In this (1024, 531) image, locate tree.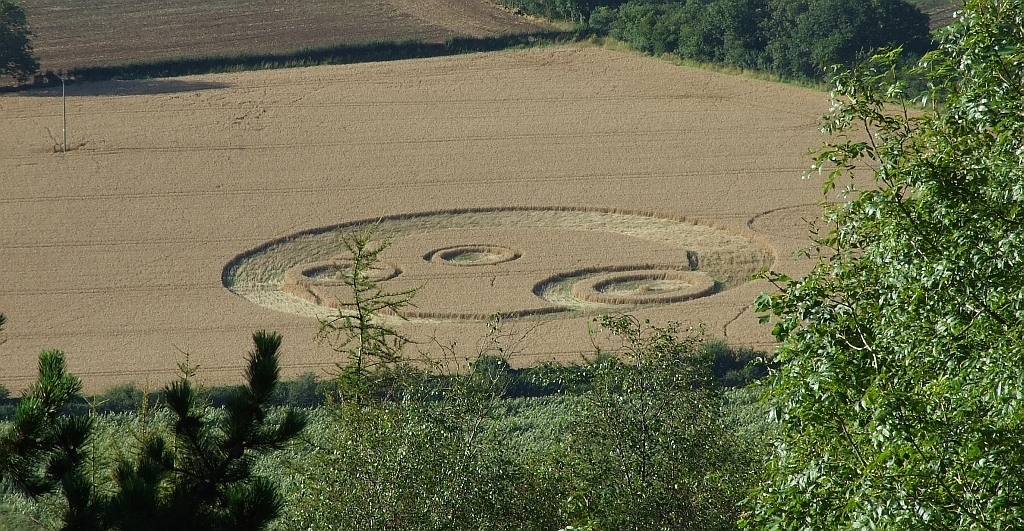
Bounding box: [x1=736, y1=0, x2=1023, y2=530].
